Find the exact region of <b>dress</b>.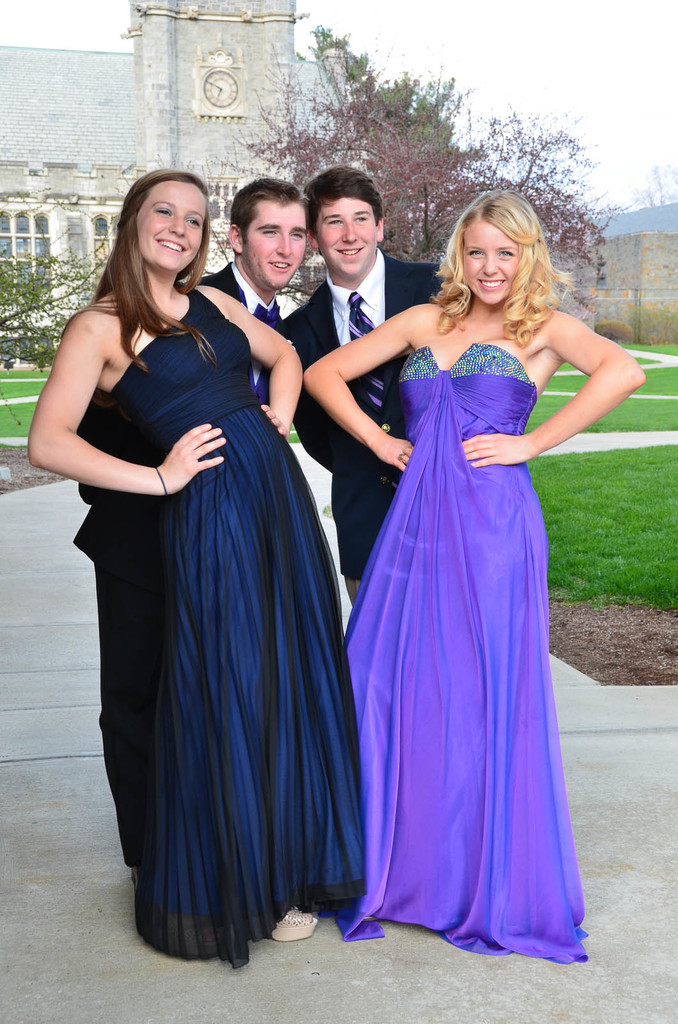
Exact region: left=346, top=261, right=596, bottom=965.
